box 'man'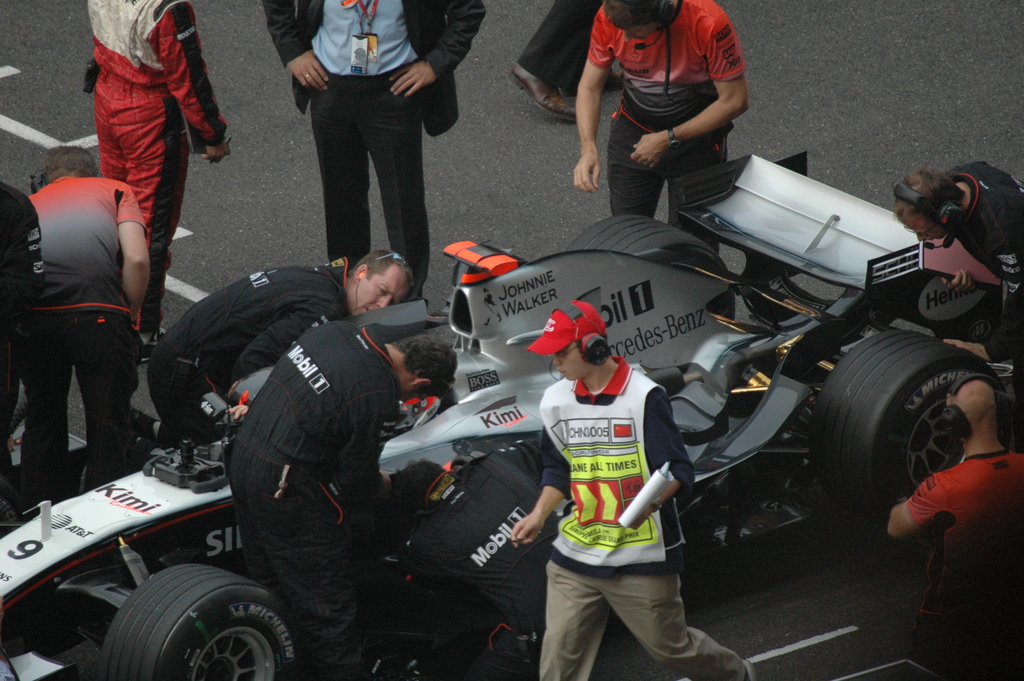
box=[888, 372, 1023, 680]
